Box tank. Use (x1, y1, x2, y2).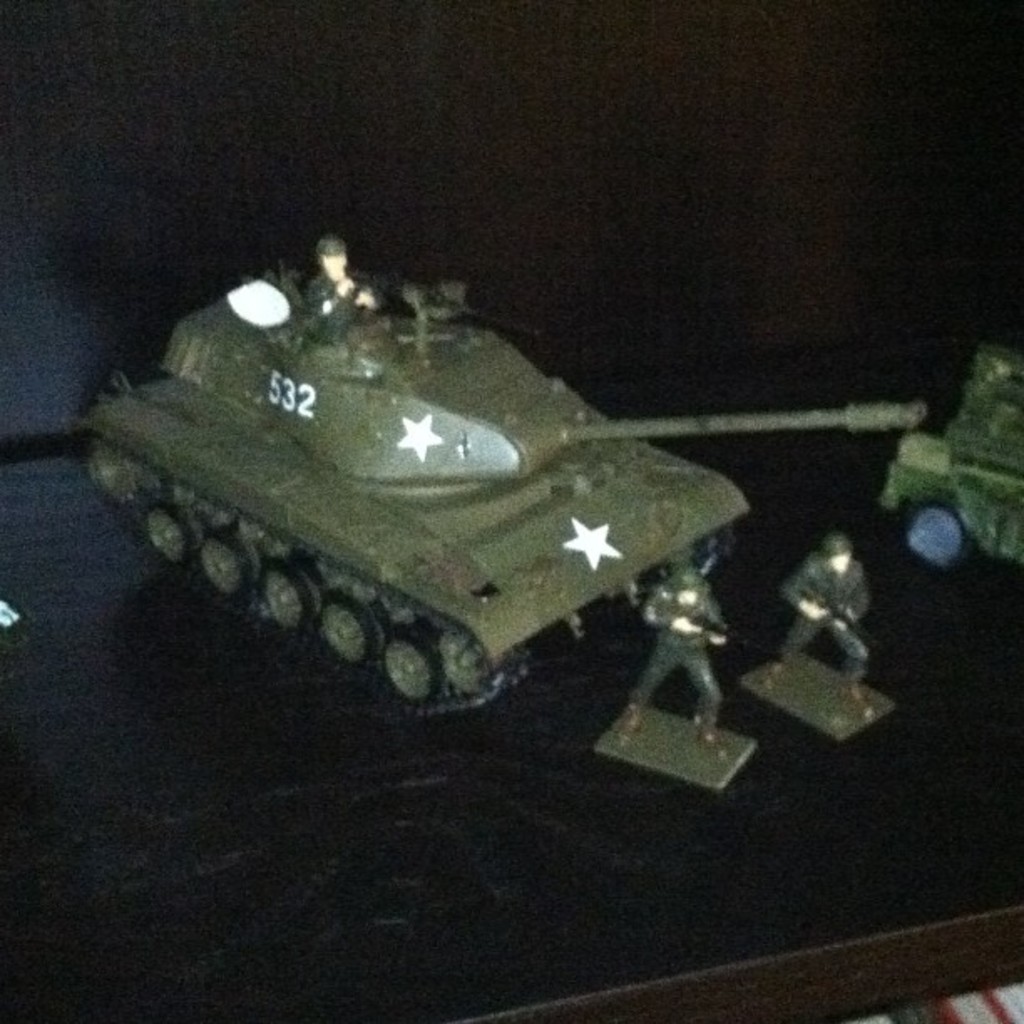
(72, 256, 930, 718).
